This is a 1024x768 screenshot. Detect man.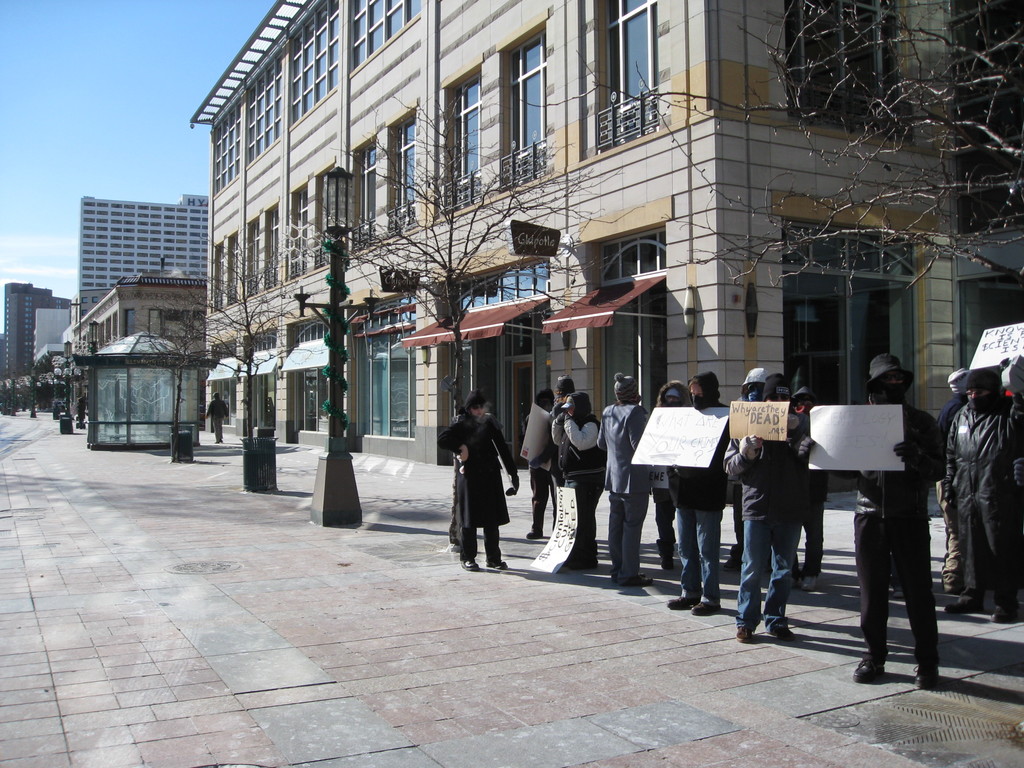
(x1=794, y1=344, x2=948, y2=689).
